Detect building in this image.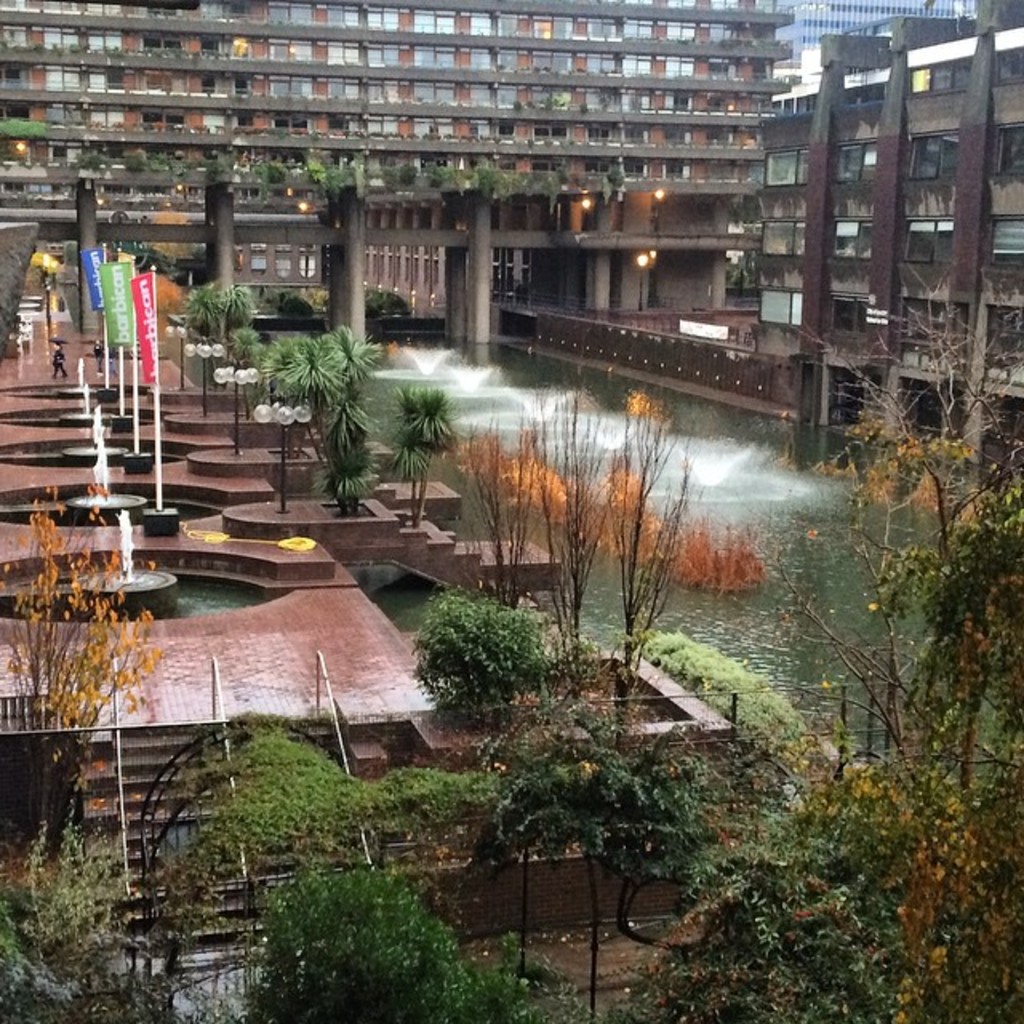
Detection: [773,0,960,67].
